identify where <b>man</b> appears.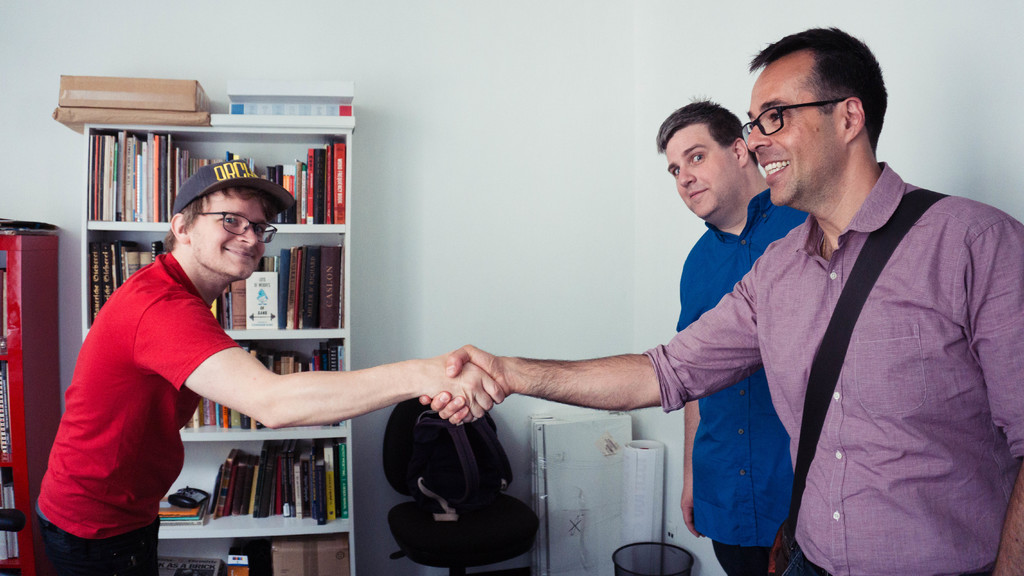
Appears at <region>656, 97, 841, 575</region>.
